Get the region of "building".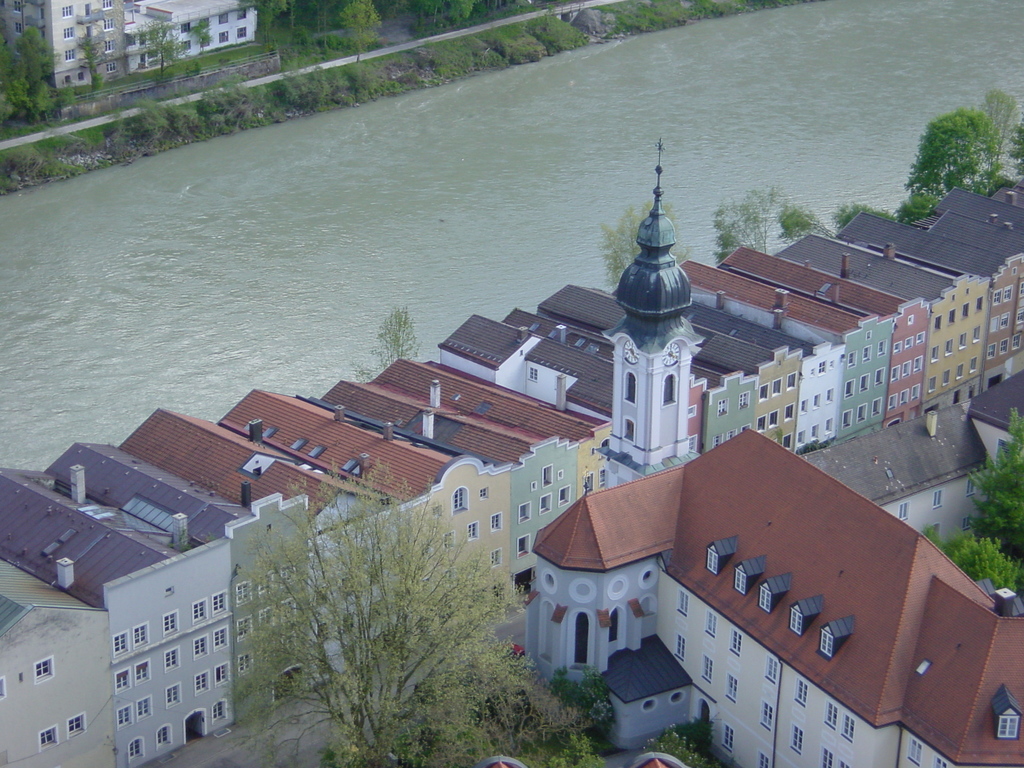
123,0,259,68.
